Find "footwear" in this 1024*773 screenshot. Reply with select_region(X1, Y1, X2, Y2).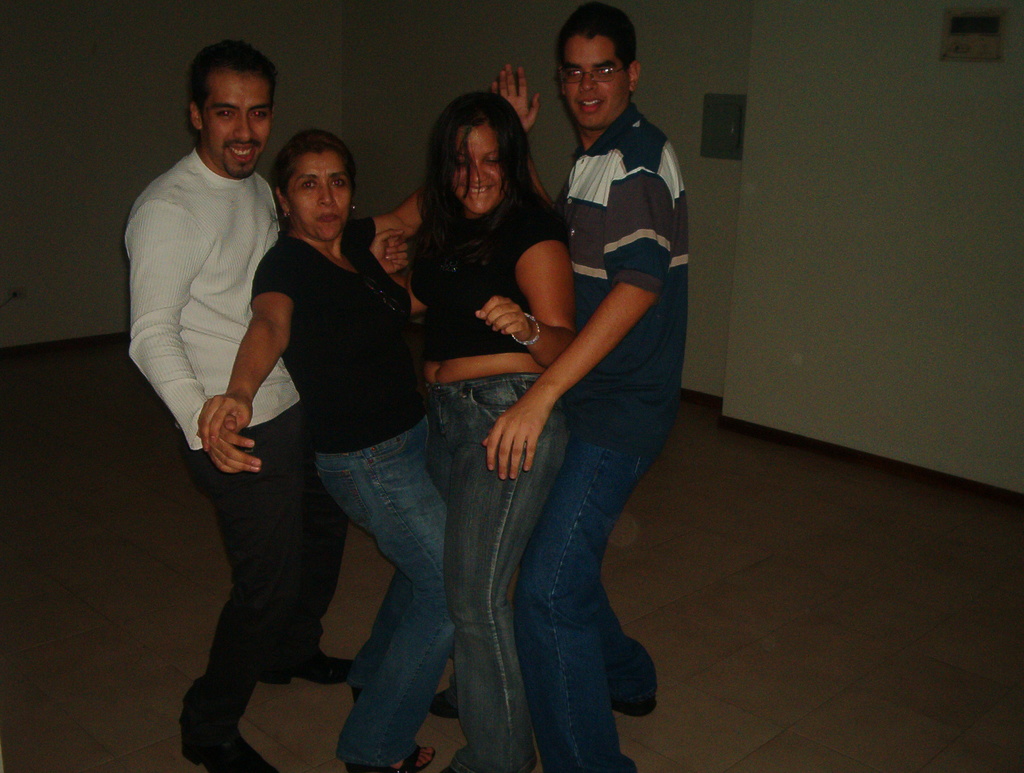
select_region(284, 645, 354, 681).
